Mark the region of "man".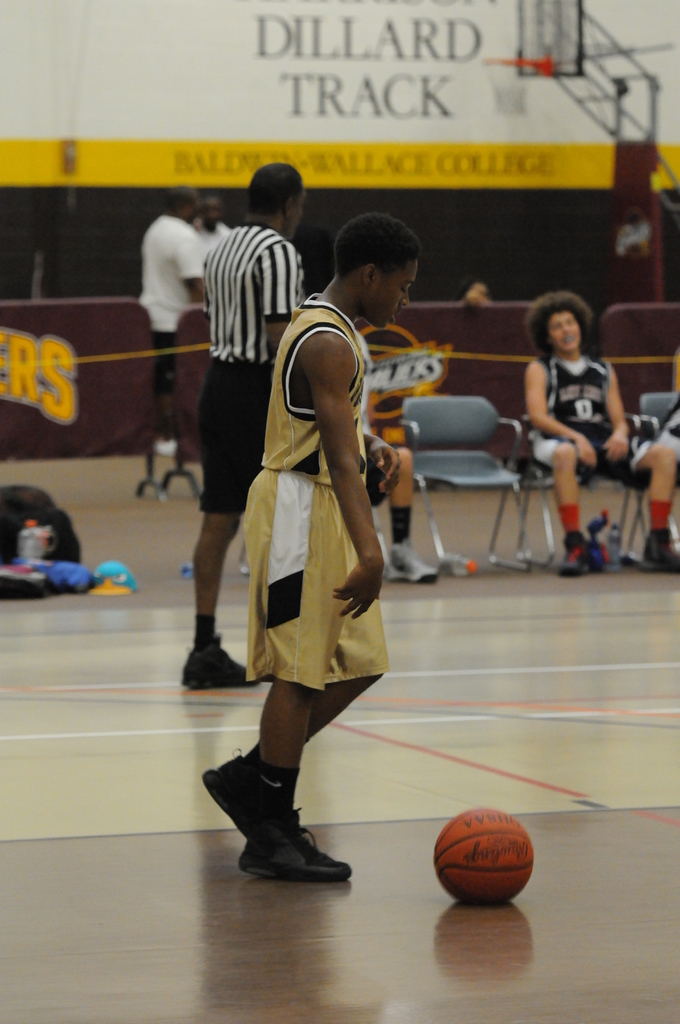
Region: {"x1": 525, "y1": 285, "x2": 679, "y2": 578}.
